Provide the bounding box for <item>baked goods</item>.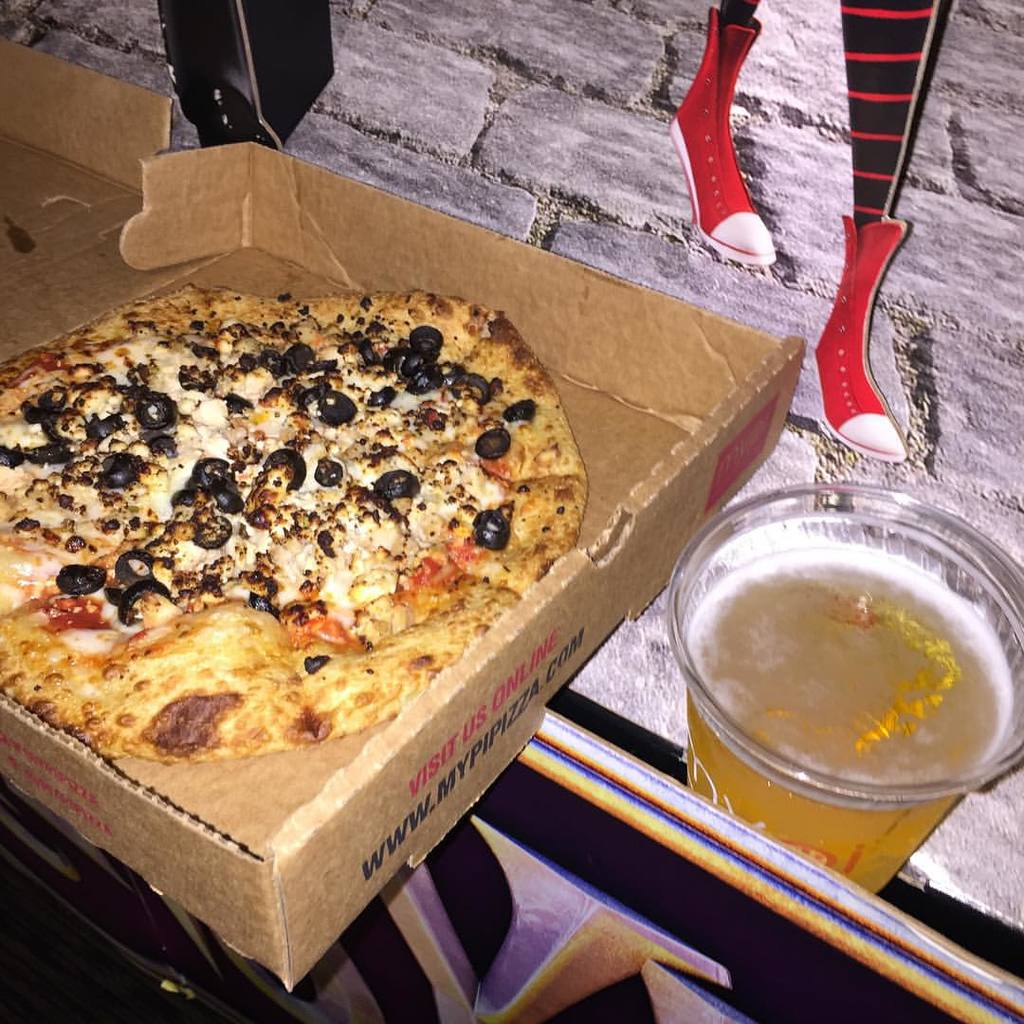
bbox=(10, 286, 627, 708).
